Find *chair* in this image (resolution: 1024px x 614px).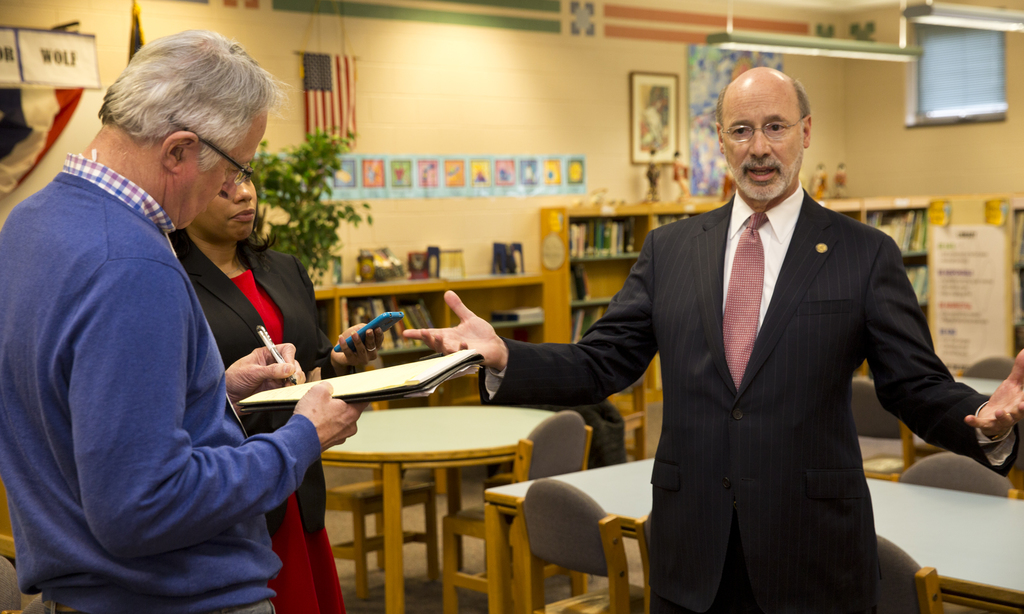
bbox(867, 533, 939, 613).
